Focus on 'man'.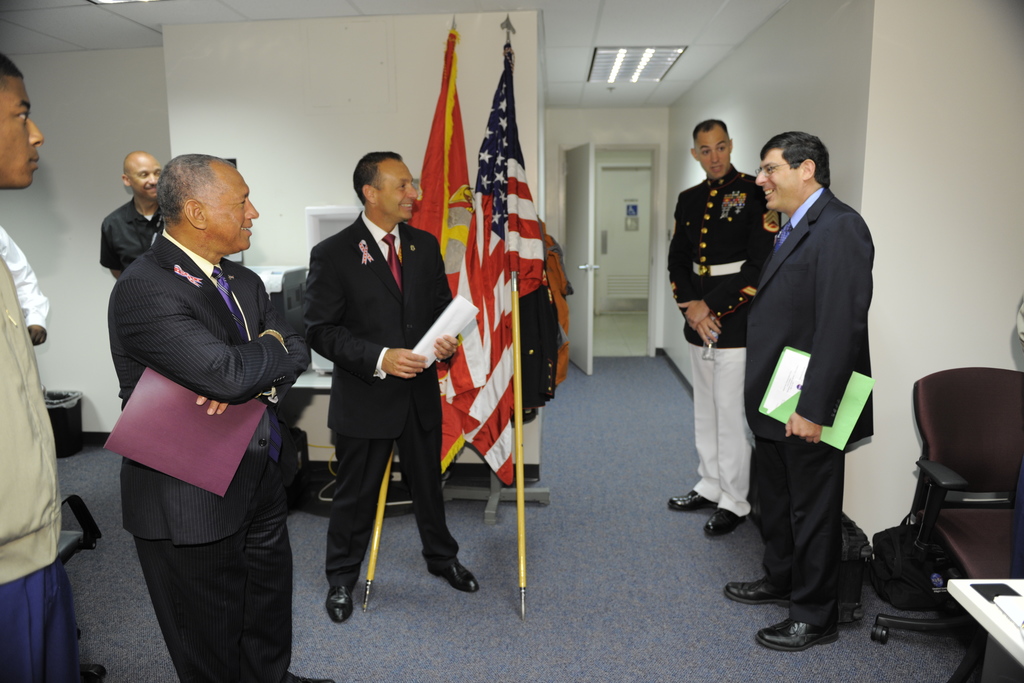
Focused at bbox(300, 152, 480, 625).
